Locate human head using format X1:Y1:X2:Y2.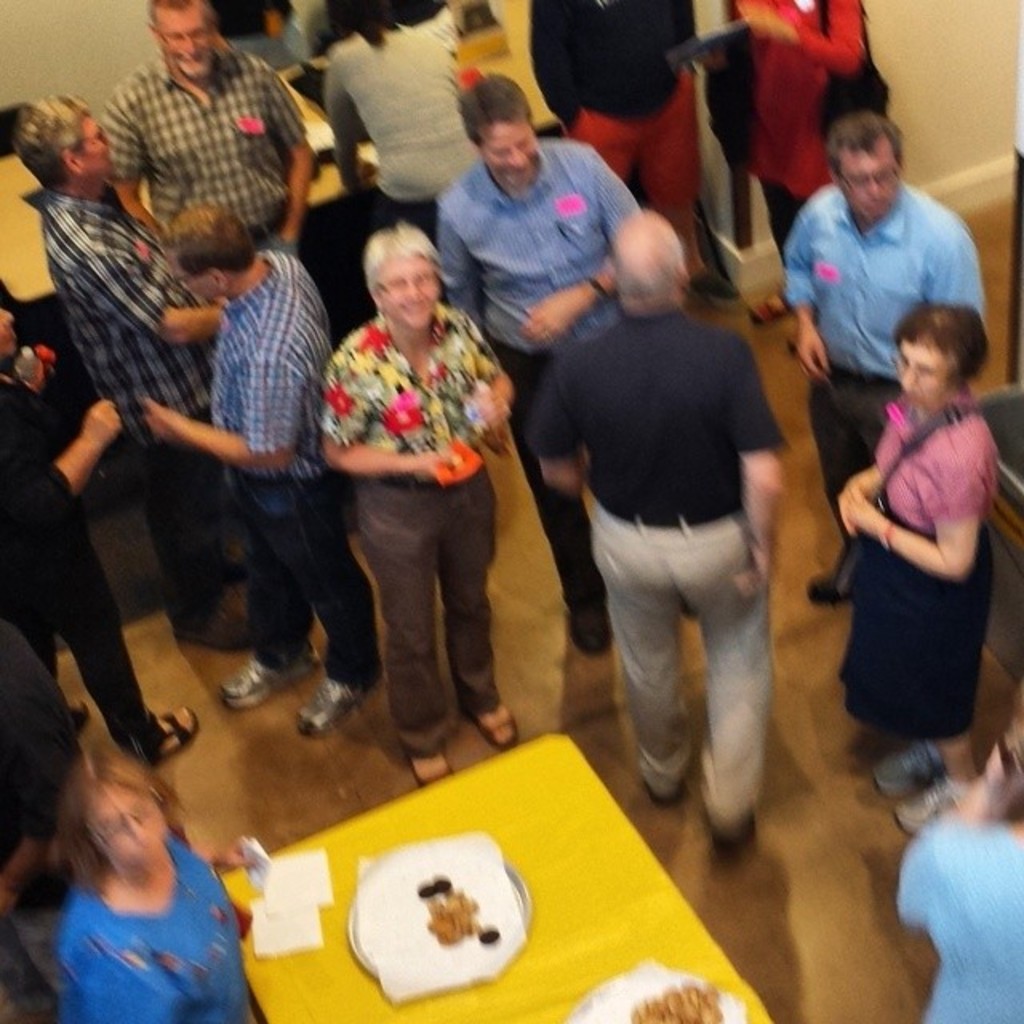
891:304:989:414.
